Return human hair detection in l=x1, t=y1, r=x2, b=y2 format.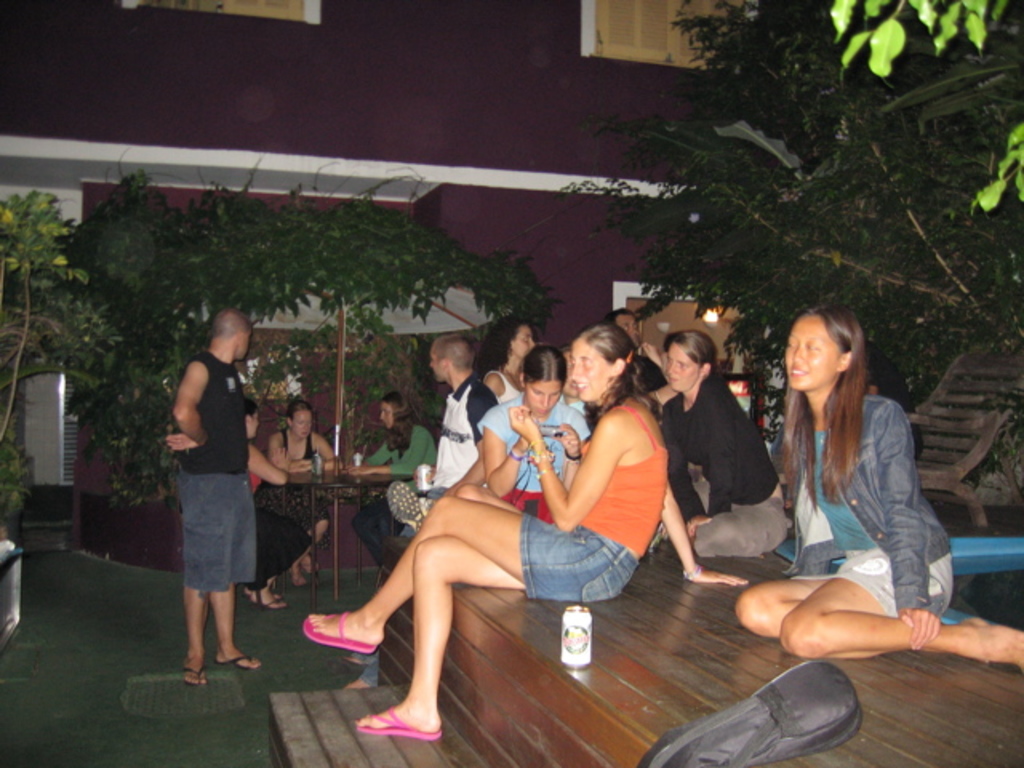
l=384, t=400, r=402, b=450.
